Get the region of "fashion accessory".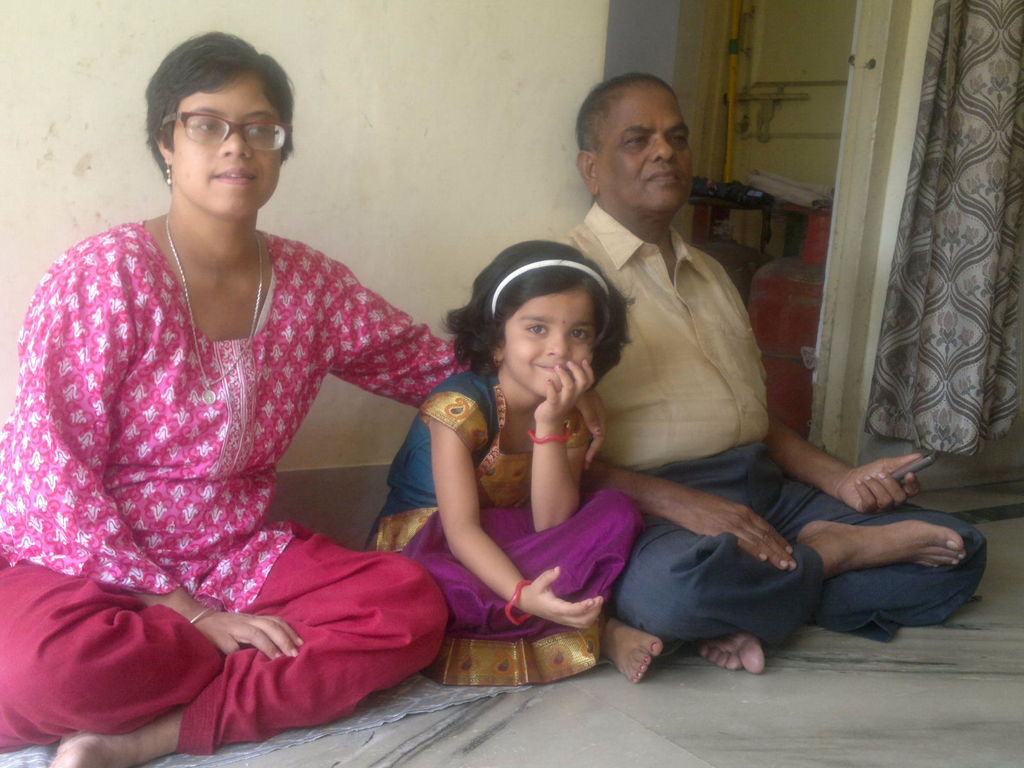
163:216:264:407.
